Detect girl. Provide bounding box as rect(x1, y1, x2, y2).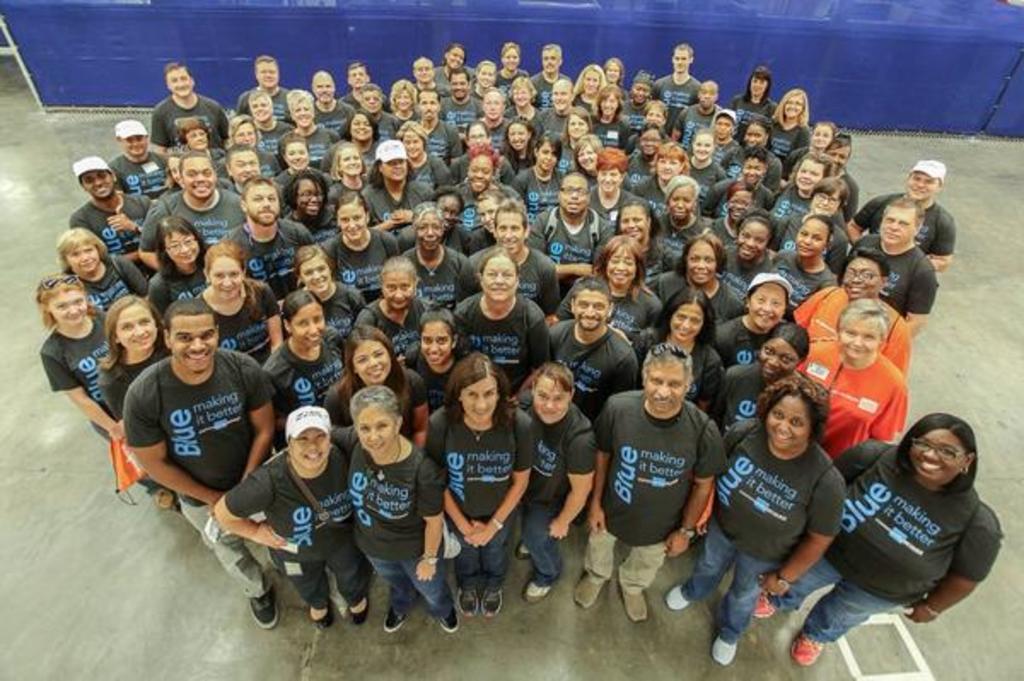
rect(406, 307, 463, 406).
